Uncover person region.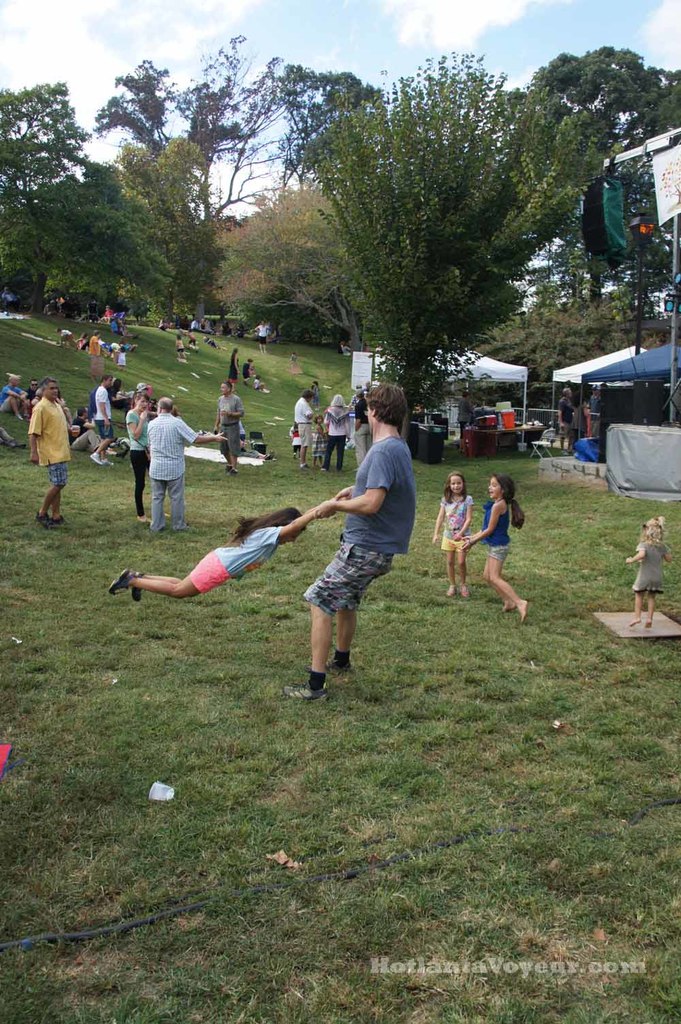
Uncovered: [x1=175, y1=329, x2=187, y2=357].
